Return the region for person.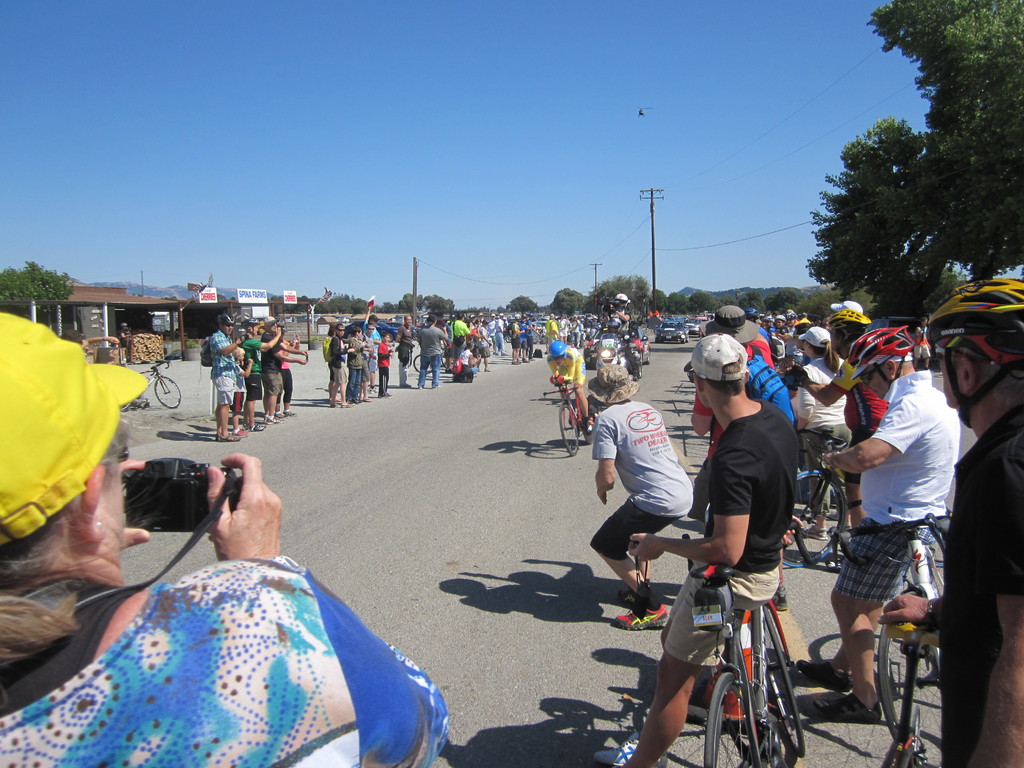
[241,317,282,429].
